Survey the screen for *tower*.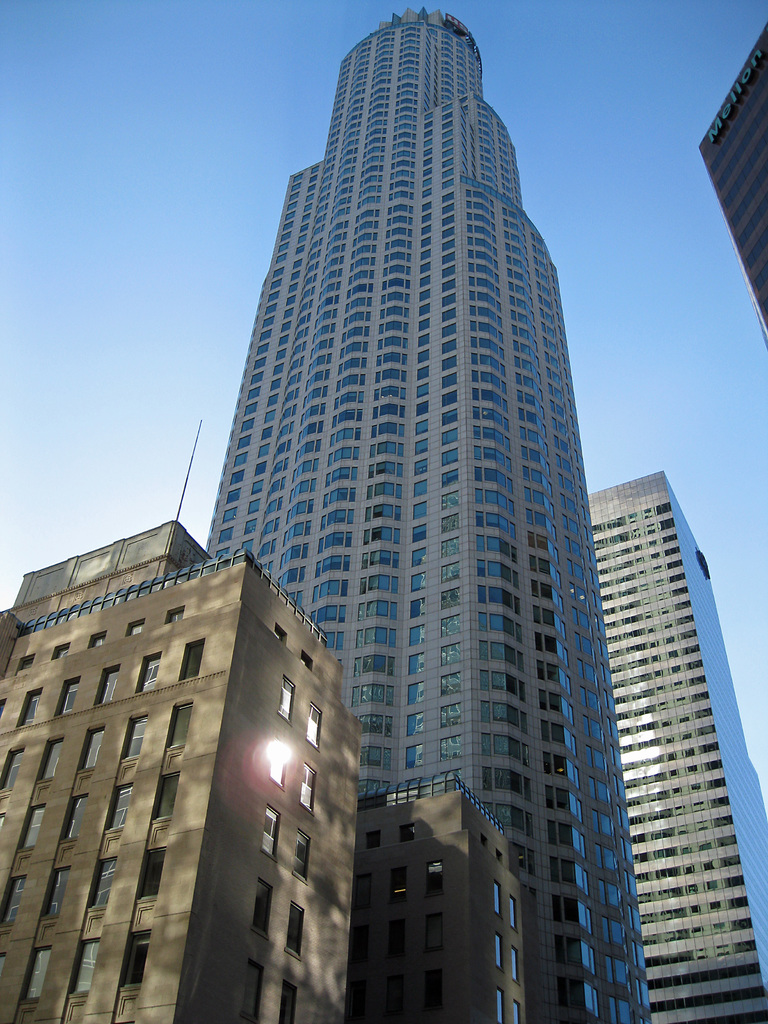
Survey found: region(0, 502, 378, 1020).
